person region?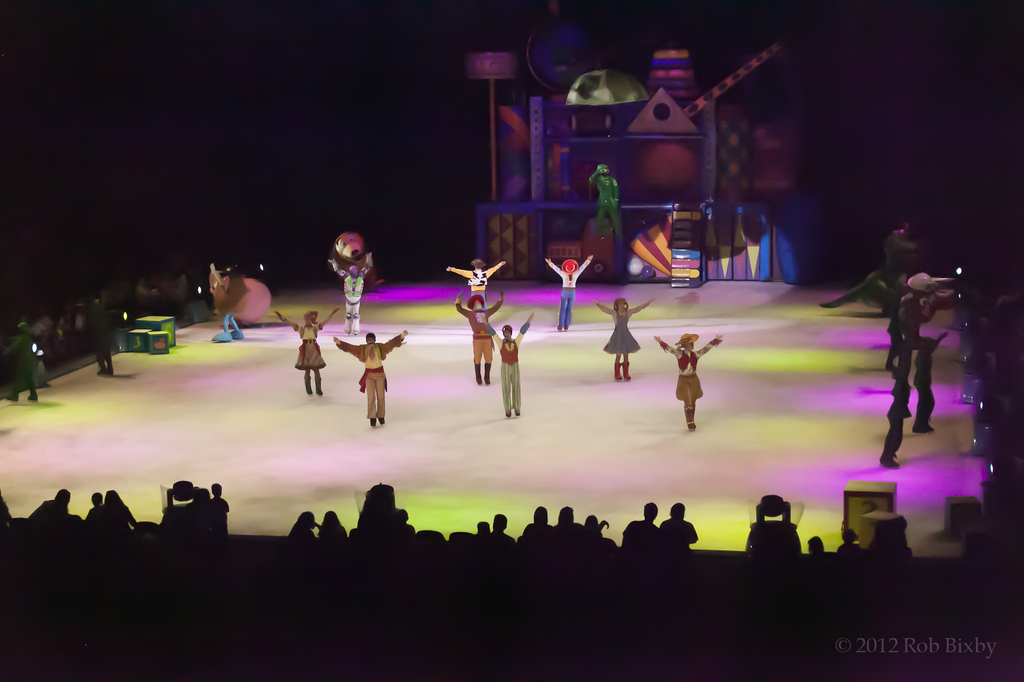
(333, 329, 405, 425)
